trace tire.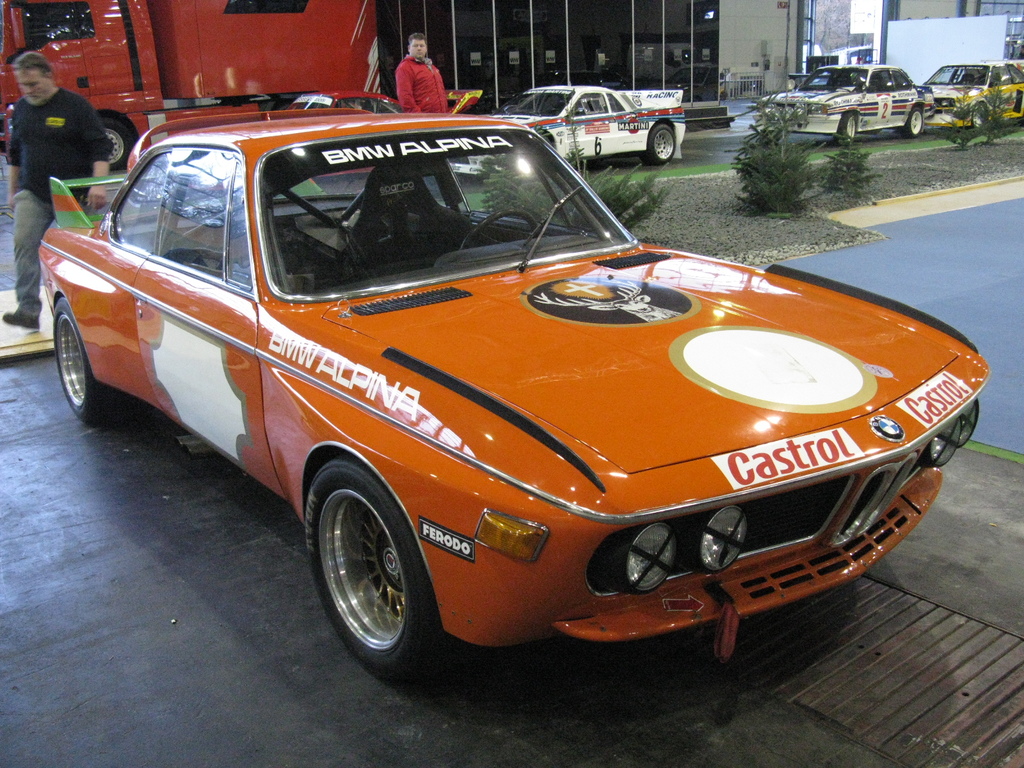
Traced to [540, 133, 551, 148].
